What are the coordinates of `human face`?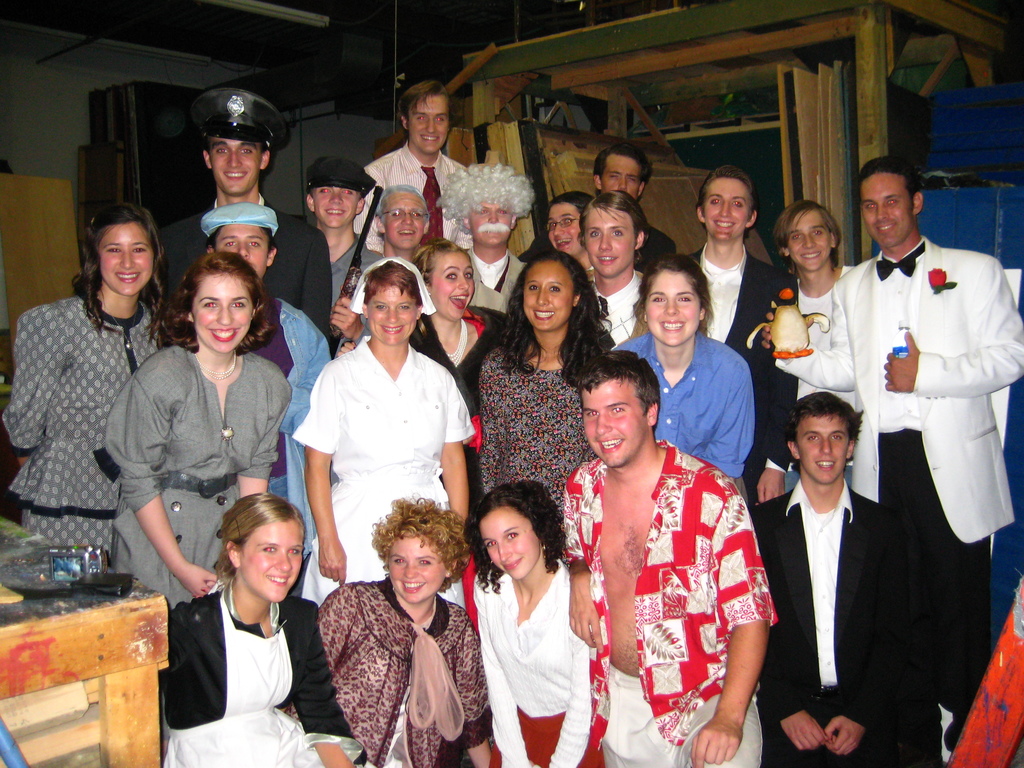
{"left": 98, "top": 215, "right": 152, "bottom": 297}.
